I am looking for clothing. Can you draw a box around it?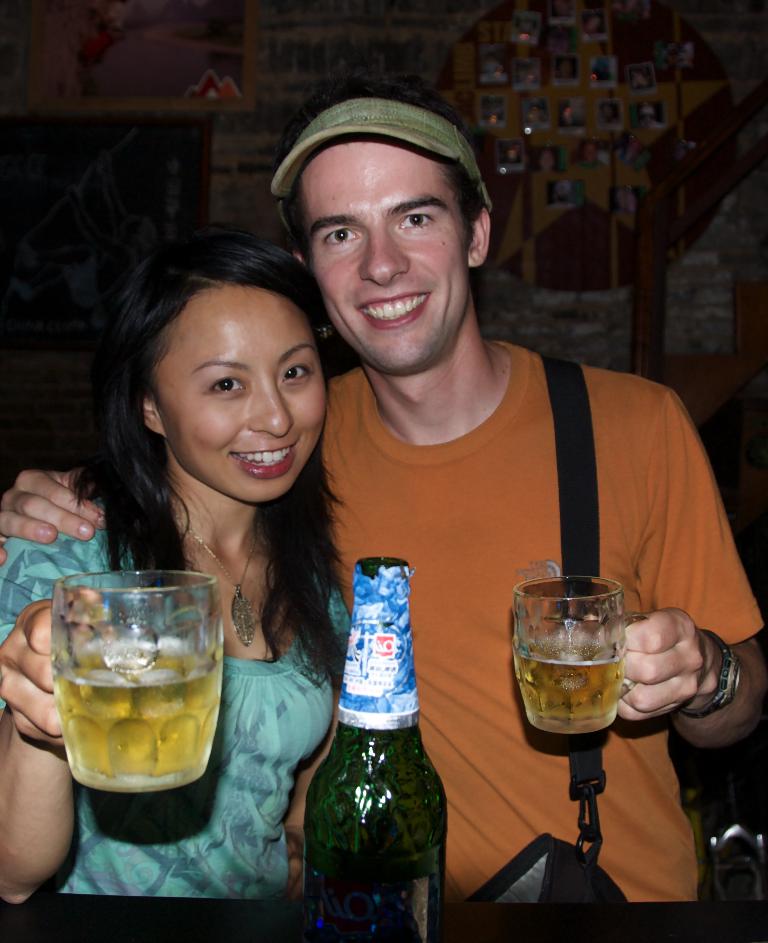
Sure, the bounding box is box(319, 339, 762, 905).
